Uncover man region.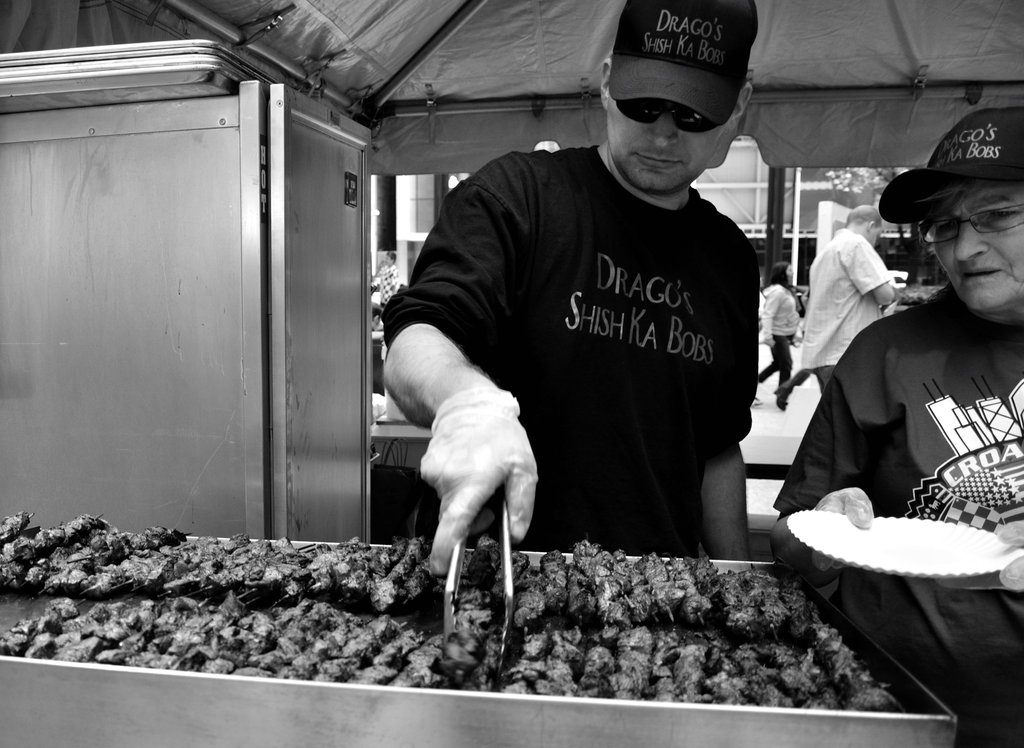
Uncovered: 800, 207, 896, 394.
